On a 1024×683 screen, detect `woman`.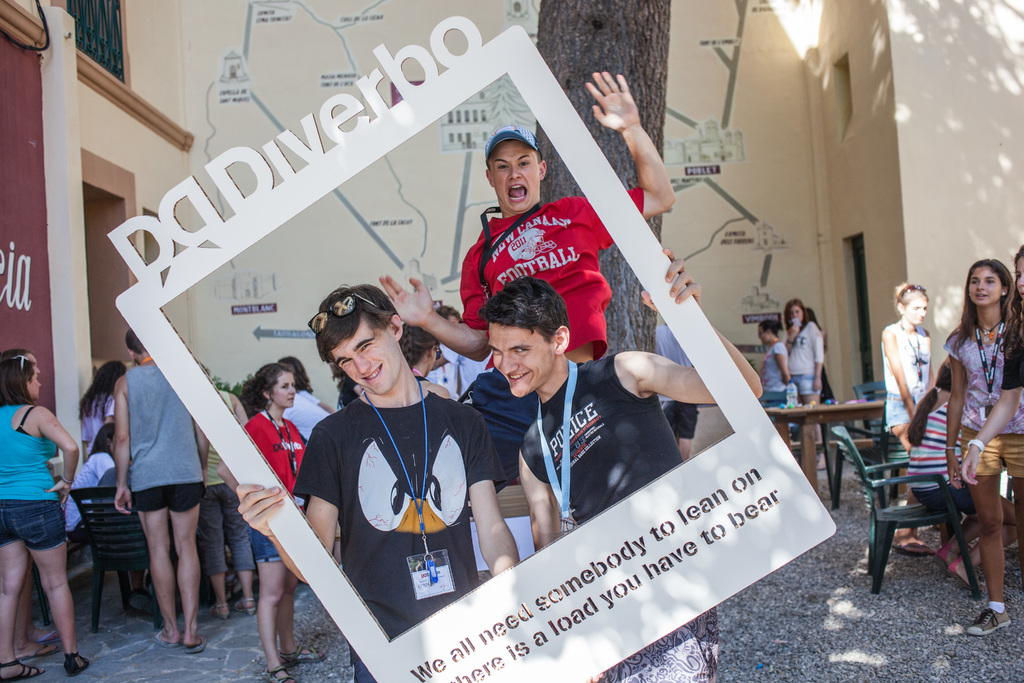
0 353 87 663.
